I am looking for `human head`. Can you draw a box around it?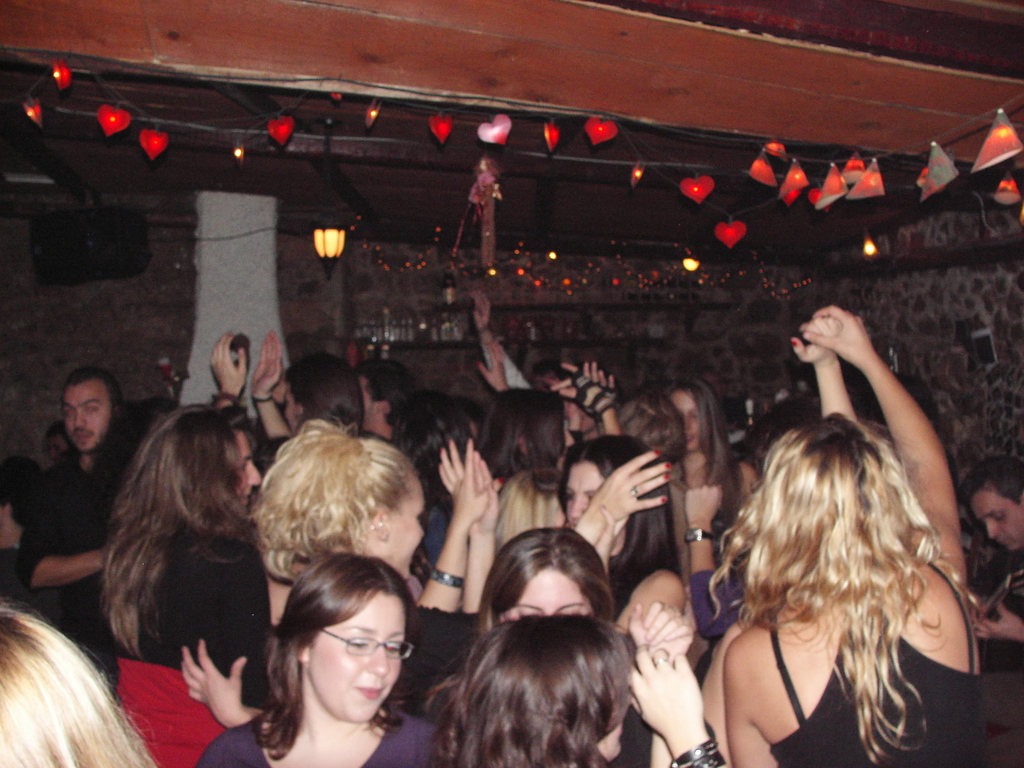
Sure, the bounding box is bbox(963, 458, 1023, 554).
